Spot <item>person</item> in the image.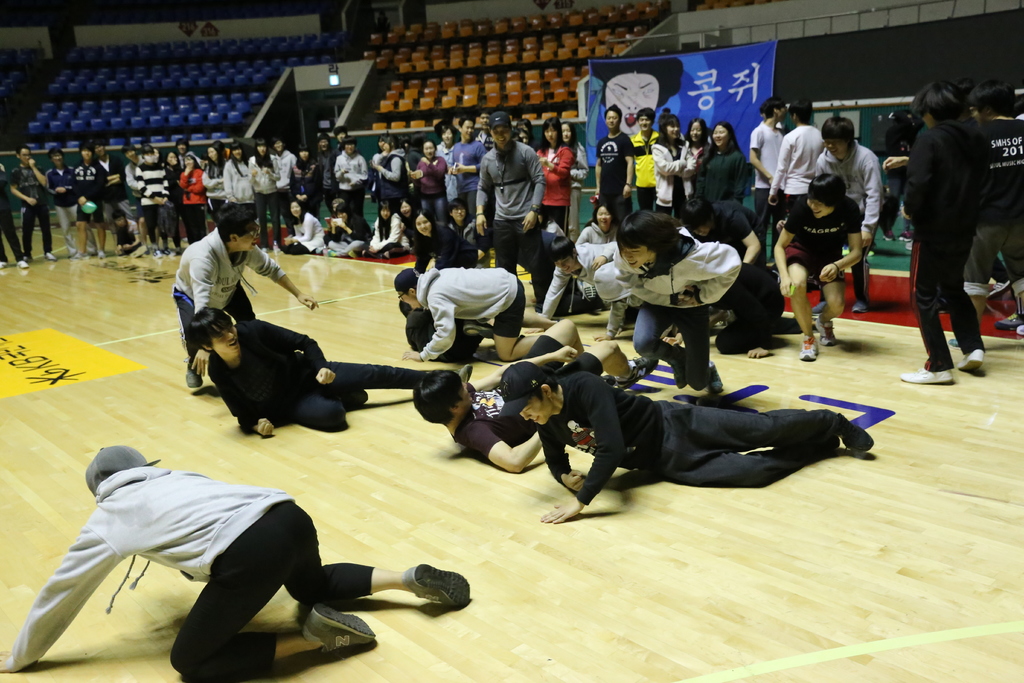
<item>person</item> found at detection(335, 137, 369, 213).
